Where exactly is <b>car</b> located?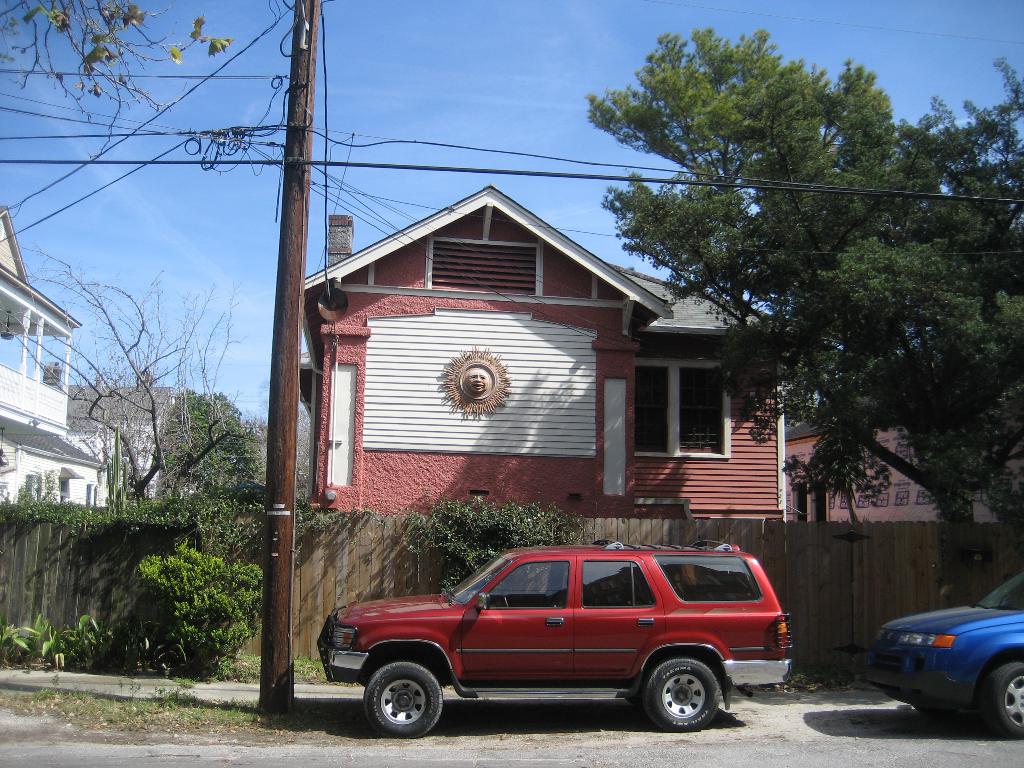
Its bounding box is select_region(868, 573, 1023, 735).
